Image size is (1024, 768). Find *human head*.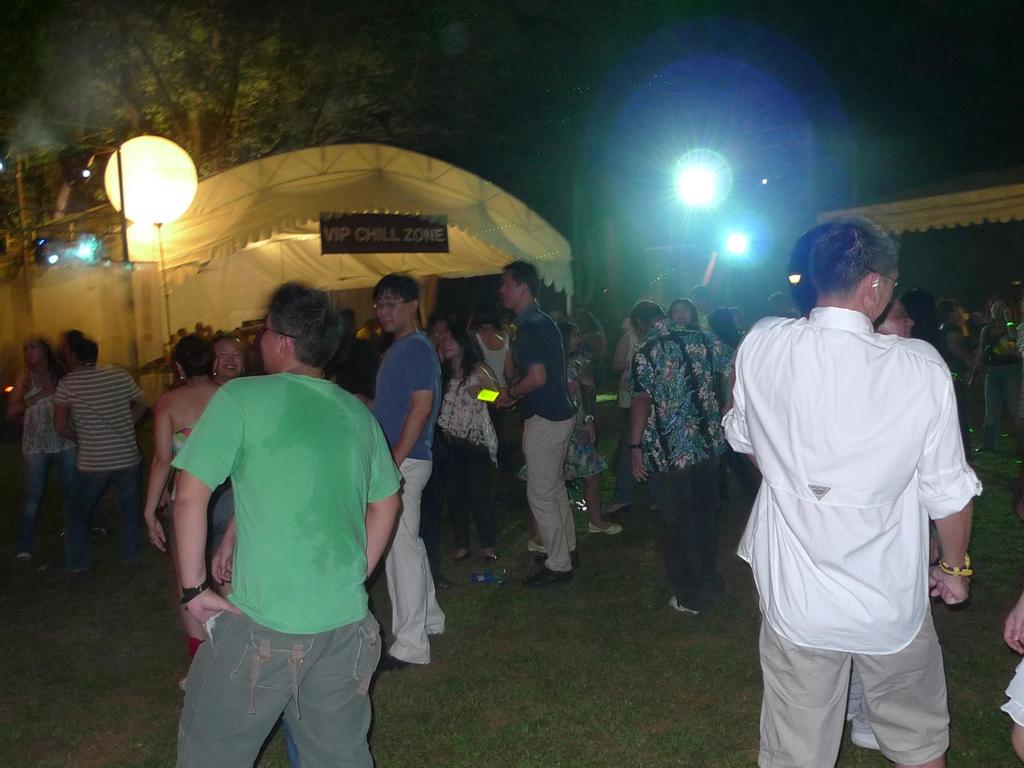
[992, 299, 1008, 319].
